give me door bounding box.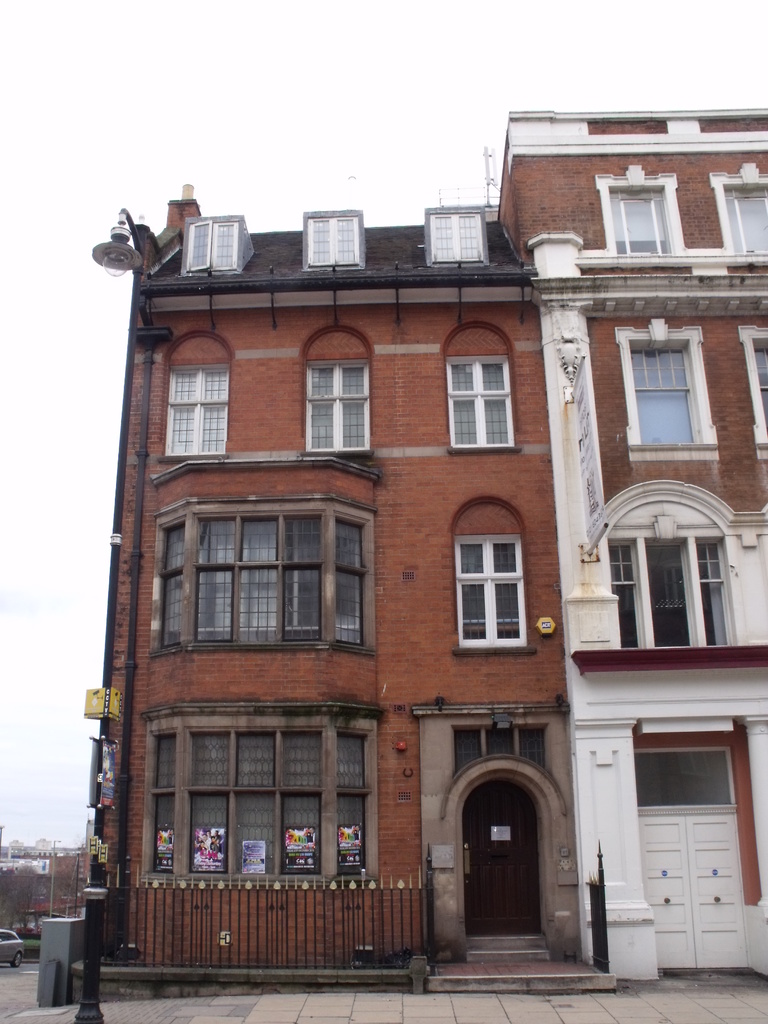
bbox=[637, 813, 745, 966].
